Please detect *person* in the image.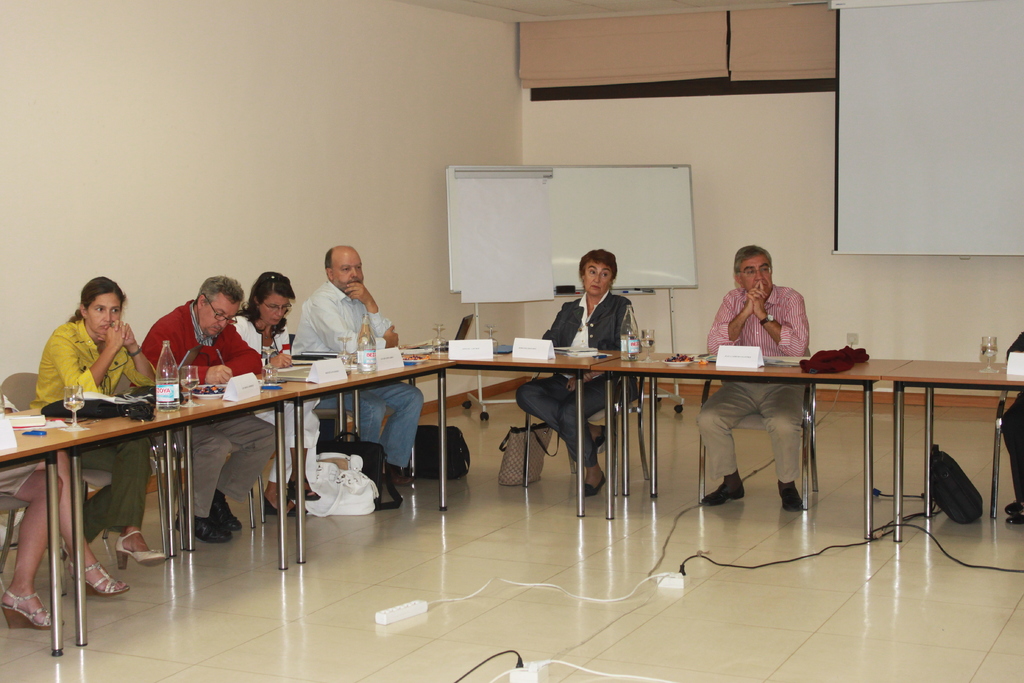
bbox(145, 281, 282, 547).
